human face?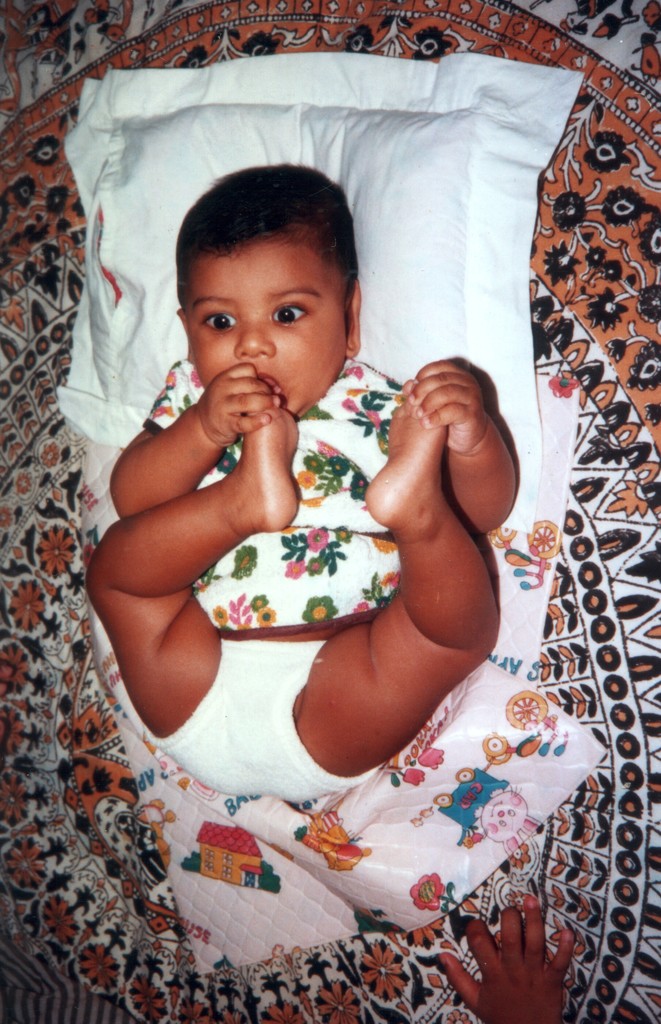
bbox=[184, 241, 346, 418]
